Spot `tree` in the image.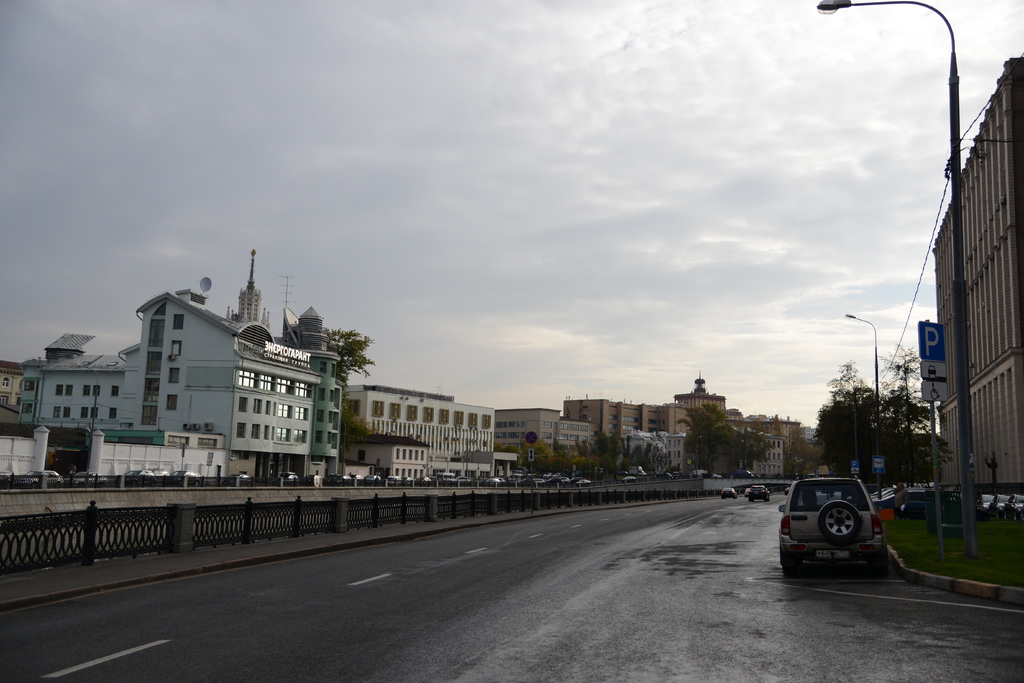
`tree` found at (x1=733, y1=443, x2=776, y2=472).
